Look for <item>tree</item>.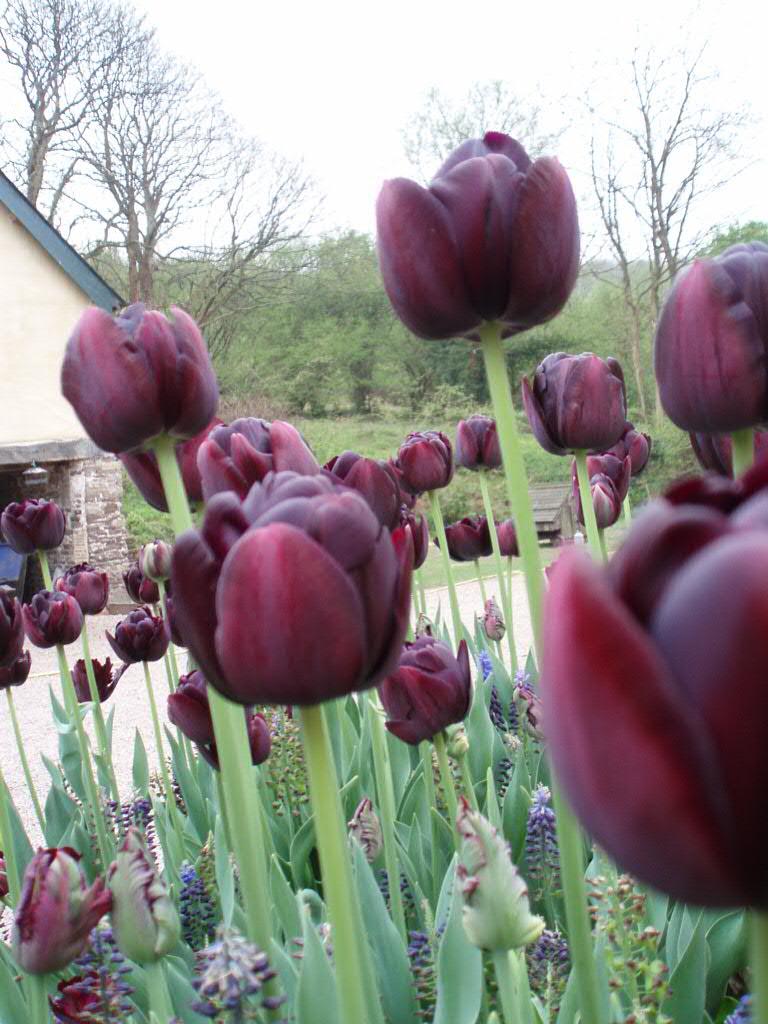
Found: <box>394,82,559,249</box>.
